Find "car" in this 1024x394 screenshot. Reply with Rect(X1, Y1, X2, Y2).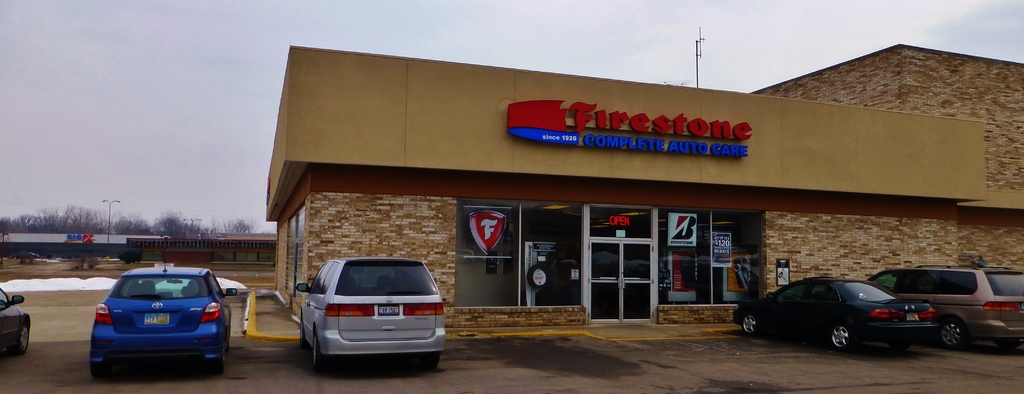
Rect(0, 285, 31, 349).
